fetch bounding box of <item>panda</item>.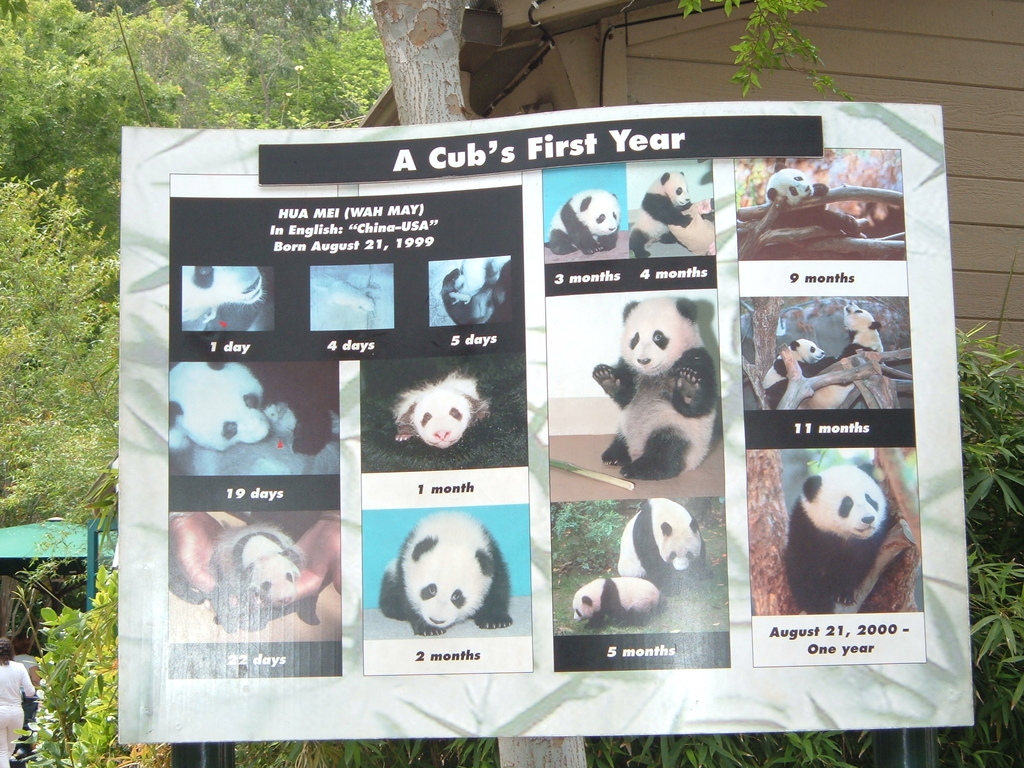
Bbox: bbox=(762, 159, 868, 237).
